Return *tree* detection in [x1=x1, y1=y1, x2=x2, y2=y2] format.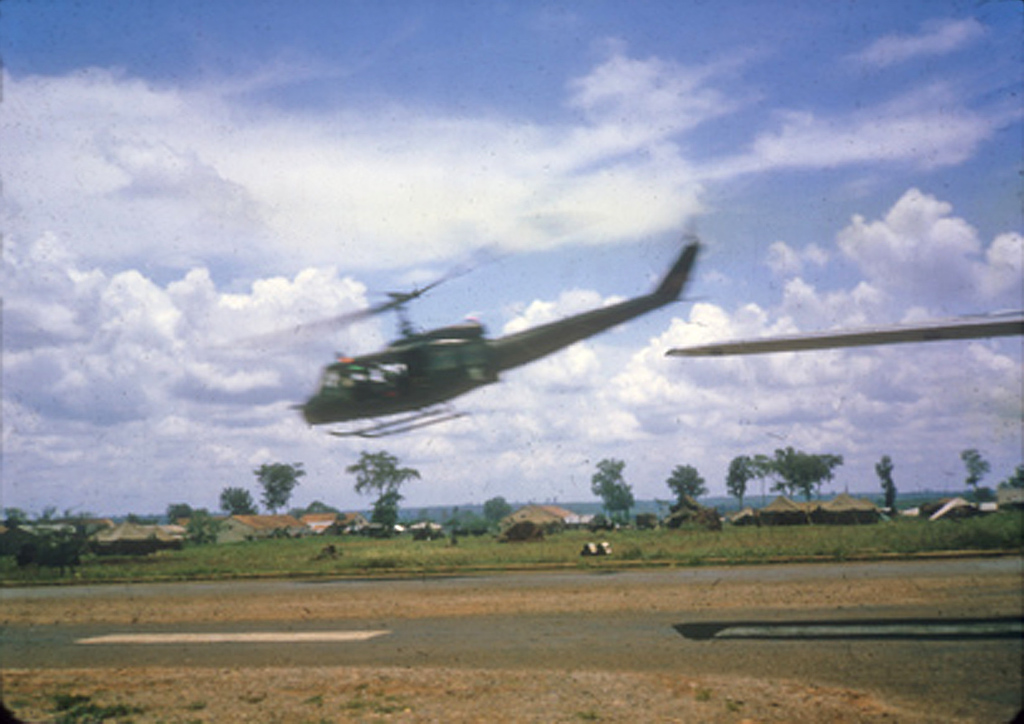
[x1=727, y1=456, x2=751, y2=512].
